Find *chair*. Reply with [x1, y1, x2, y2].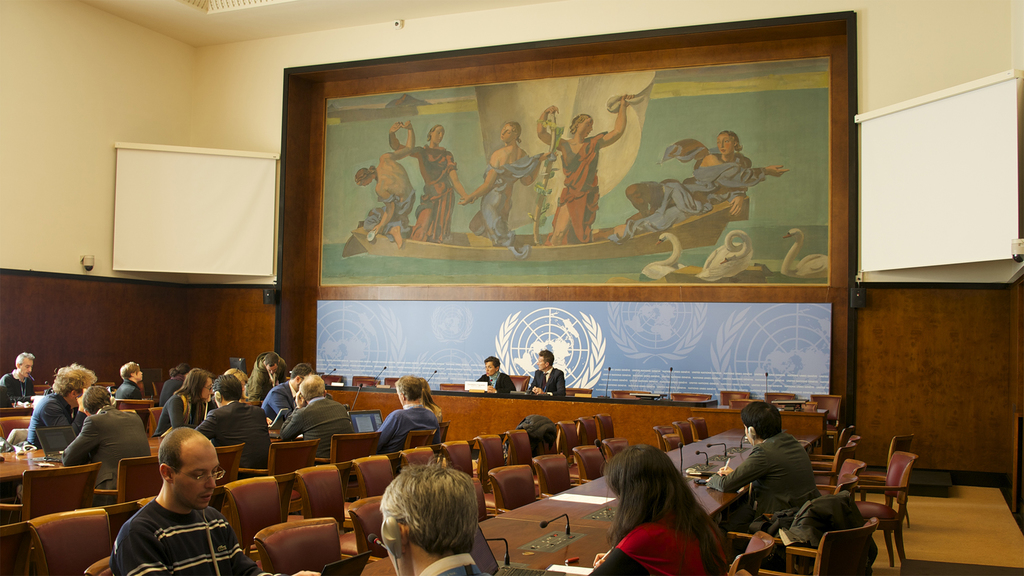
[0, 463, 106, 524].
